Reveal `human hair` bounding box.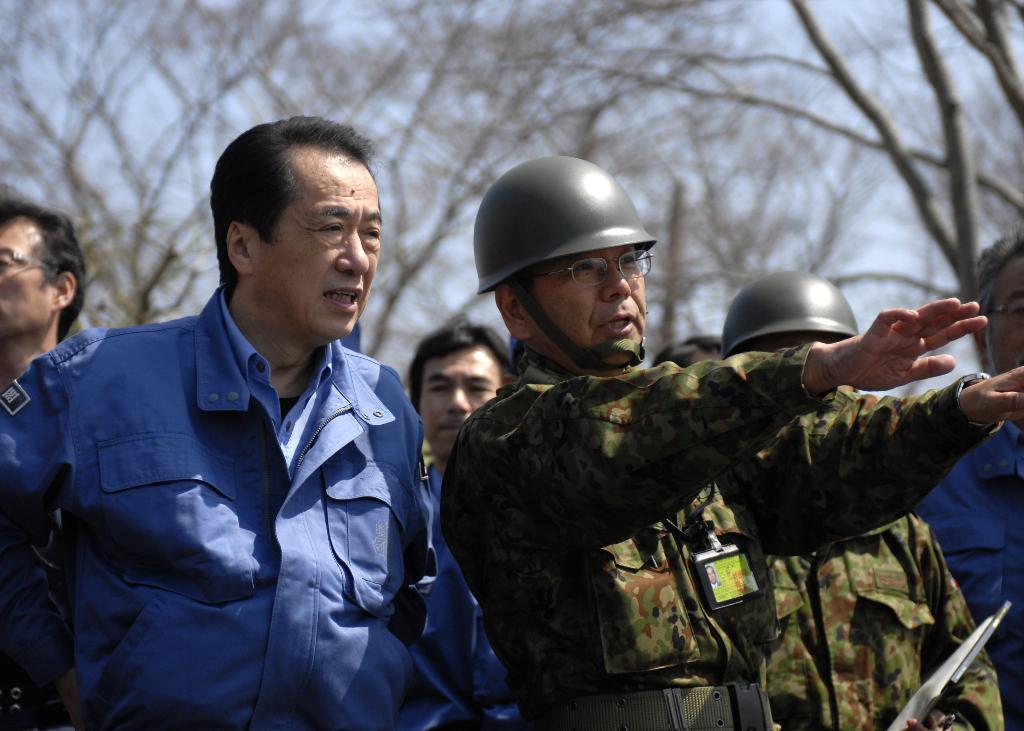
Revealed: select_region(974, 220, 1023, 325).
